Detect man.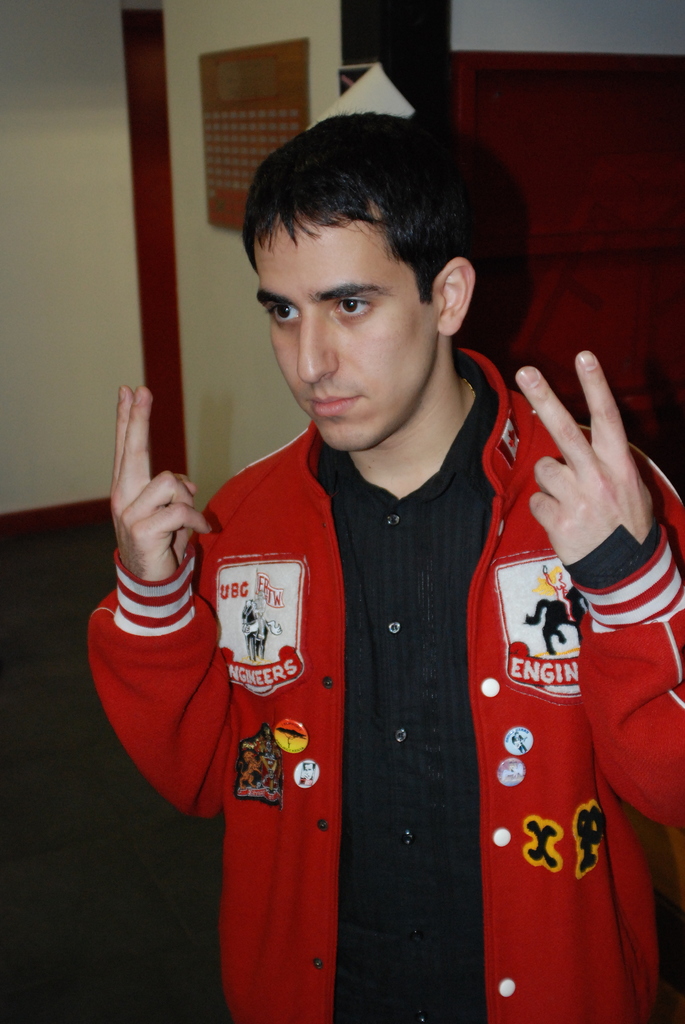
Detected at bbox(73, 52, 684, 1023).
